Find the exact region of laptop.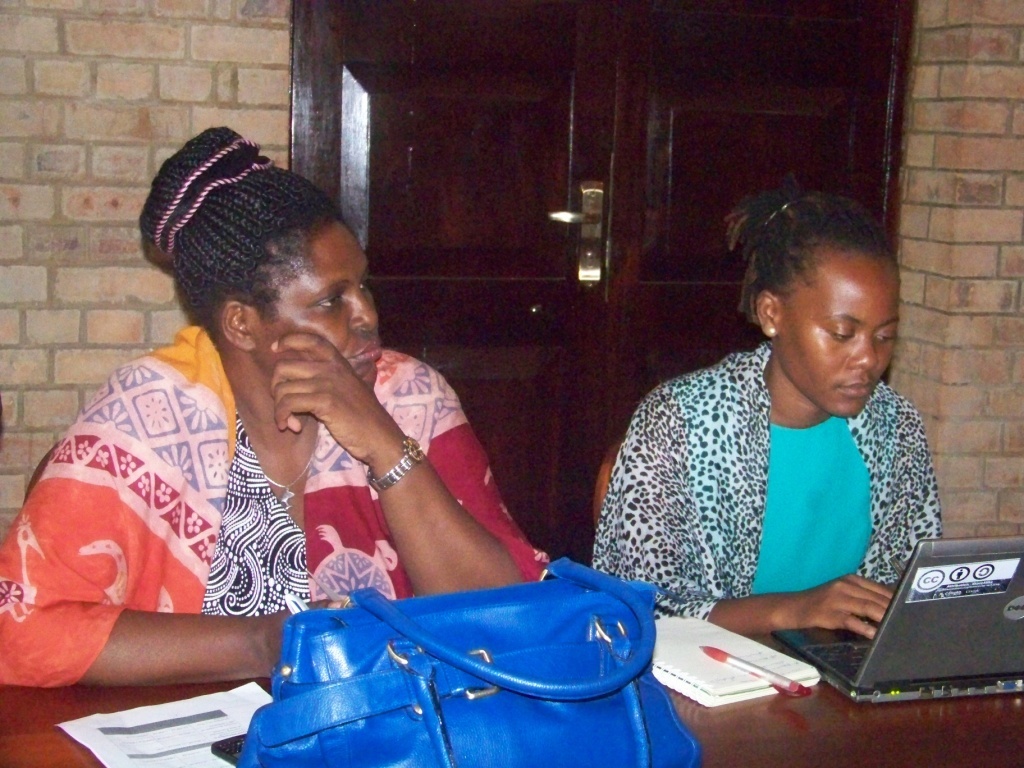
Exact region: x1=790 y1=535 x2=1014 y2=728.
